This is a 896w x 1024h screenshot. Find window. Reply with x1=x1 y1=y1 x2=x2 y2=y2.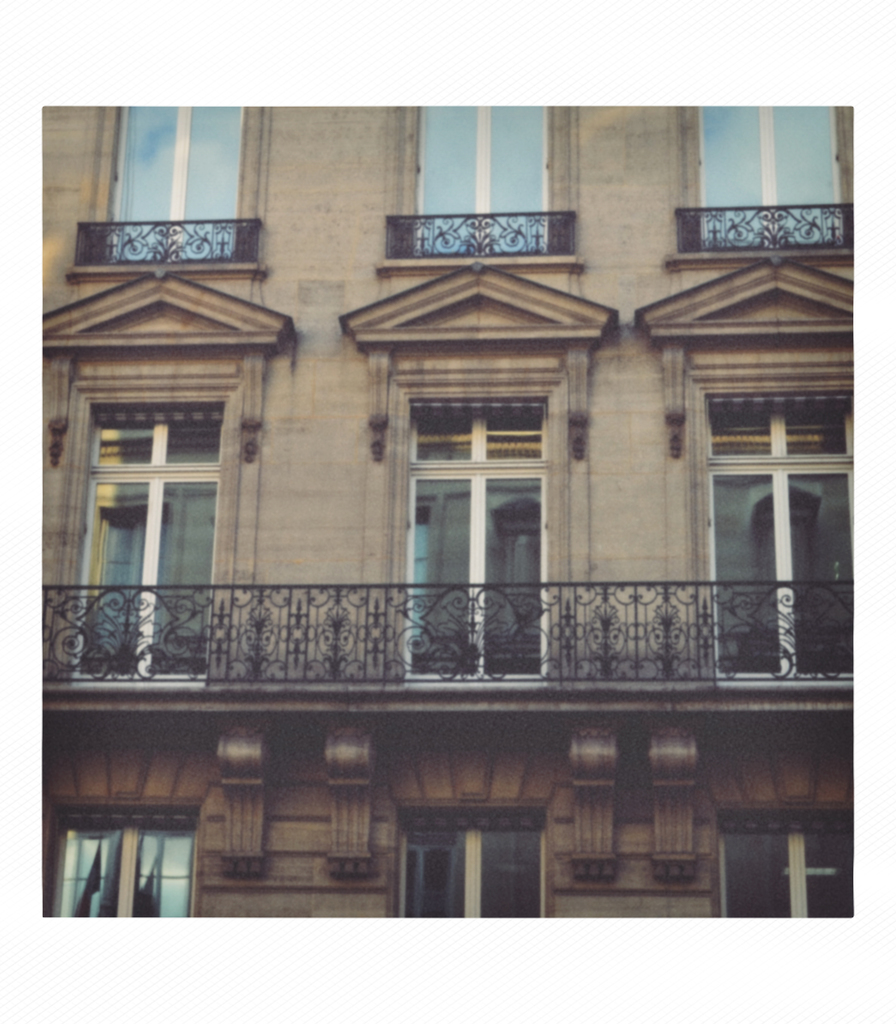
x1=675 y1=97 x2=850 y2=256.
